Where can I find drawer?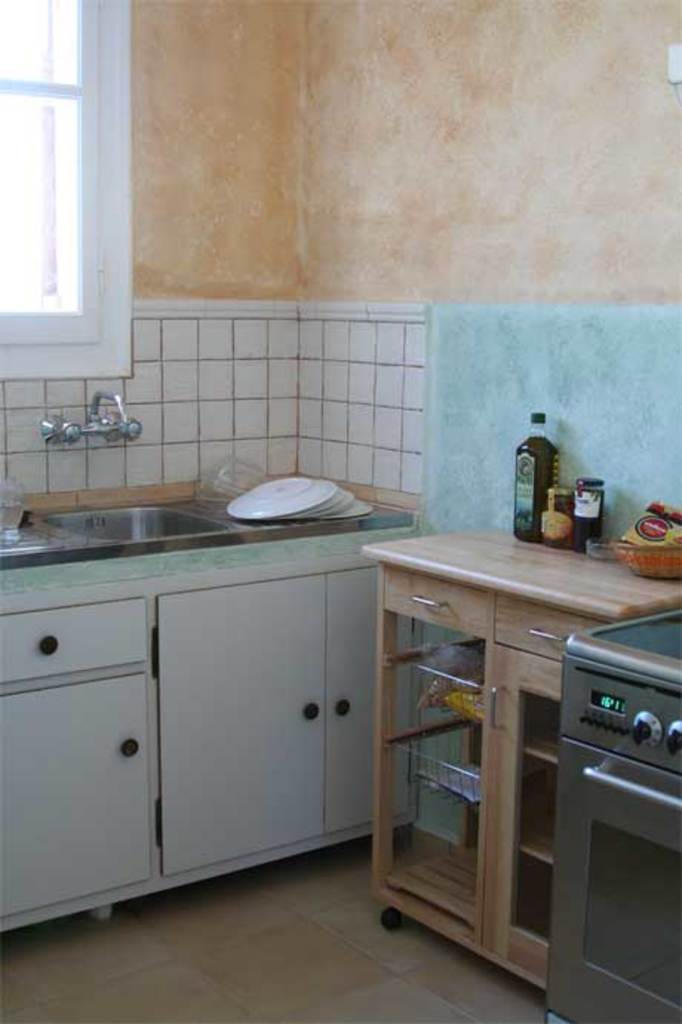
You can find it at bbox=[0, 597, 145, 689].
